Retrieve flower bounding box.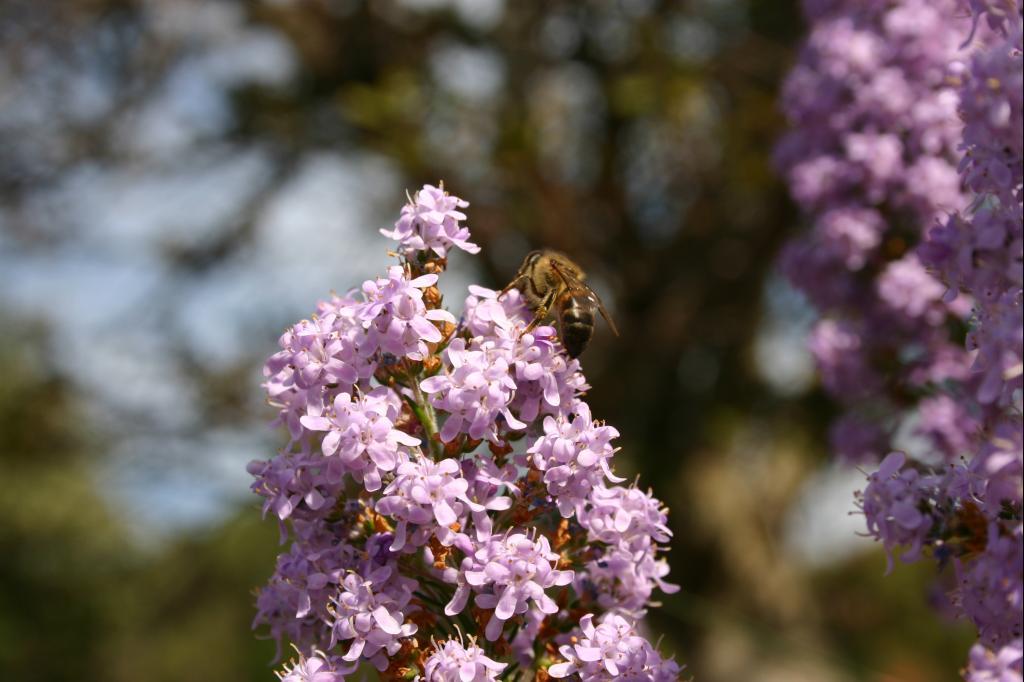
Bounding box: {"x1": 244, "y1": 176, "x2": 703, "y2": 681}.
